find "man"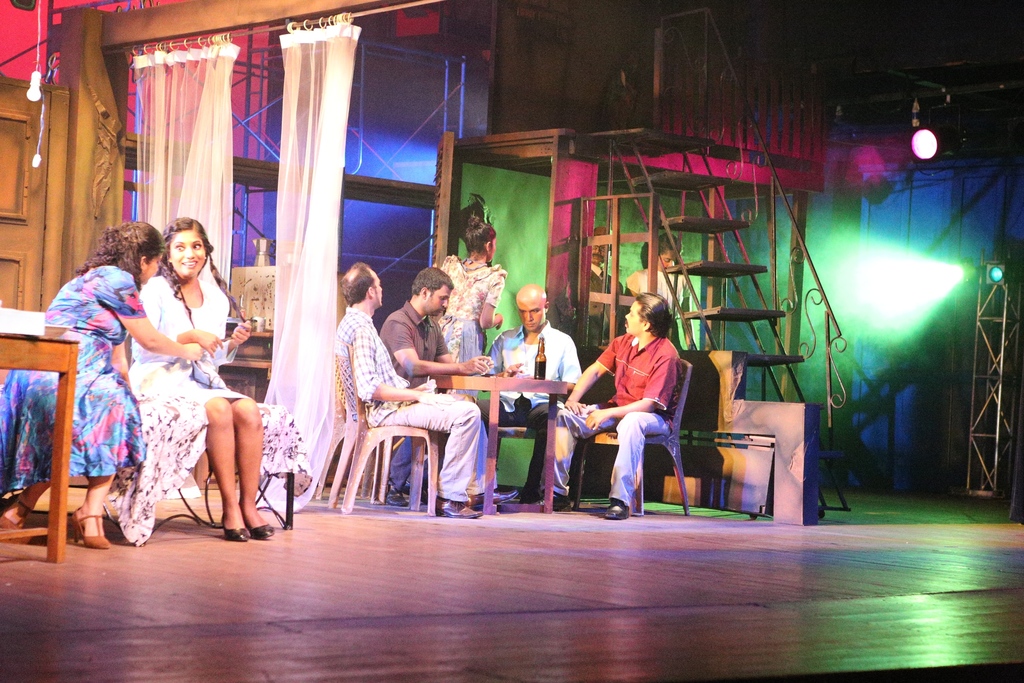
<box>588,226,618,343</box>
